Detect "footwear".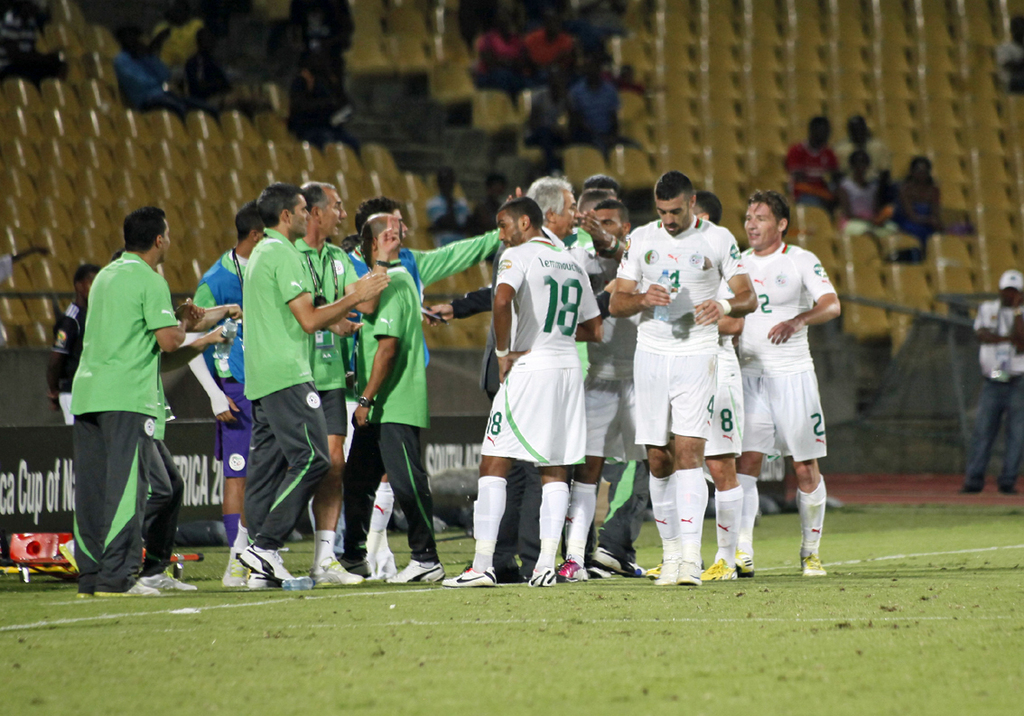
Detected at [528, 564, 560, 584].
